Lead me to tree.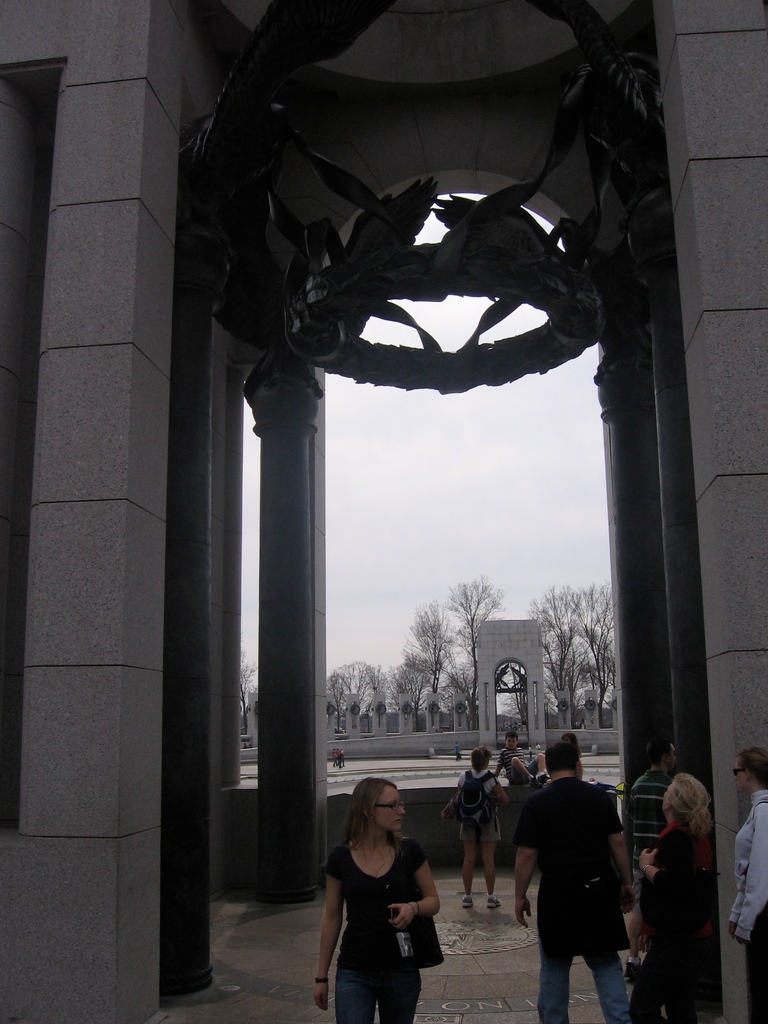
Lead to x1=241 y1=649 x2=260 y2=737.
